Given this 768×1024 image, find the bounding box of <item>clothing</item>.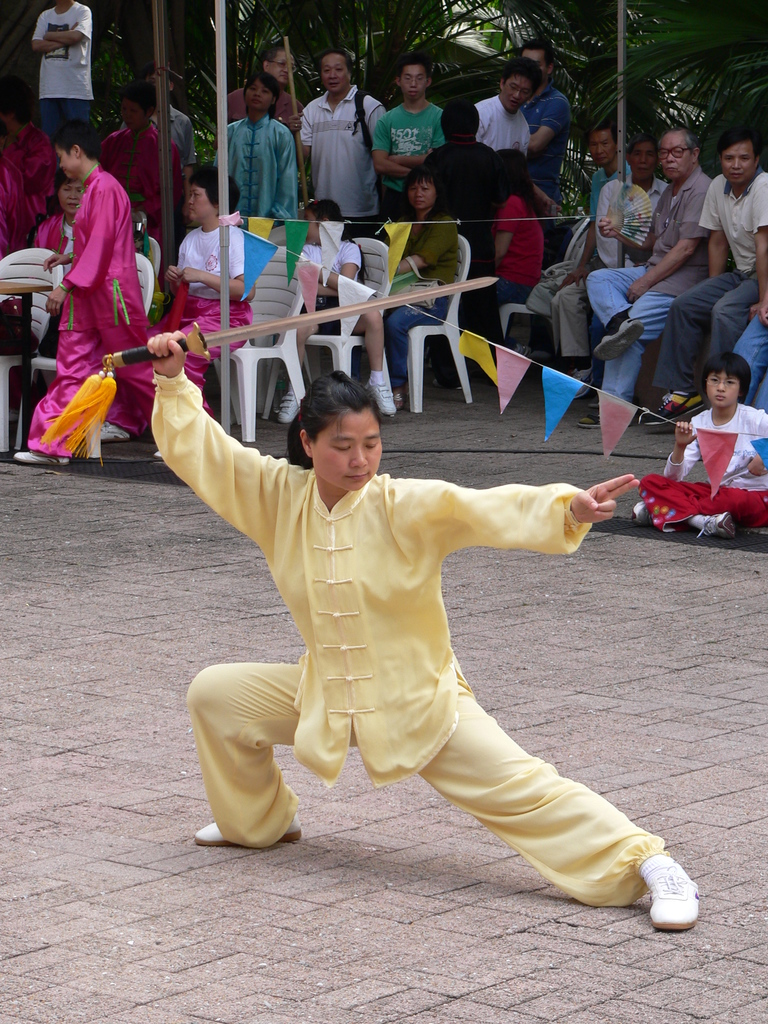
<box>19,163,216,457</box>.
